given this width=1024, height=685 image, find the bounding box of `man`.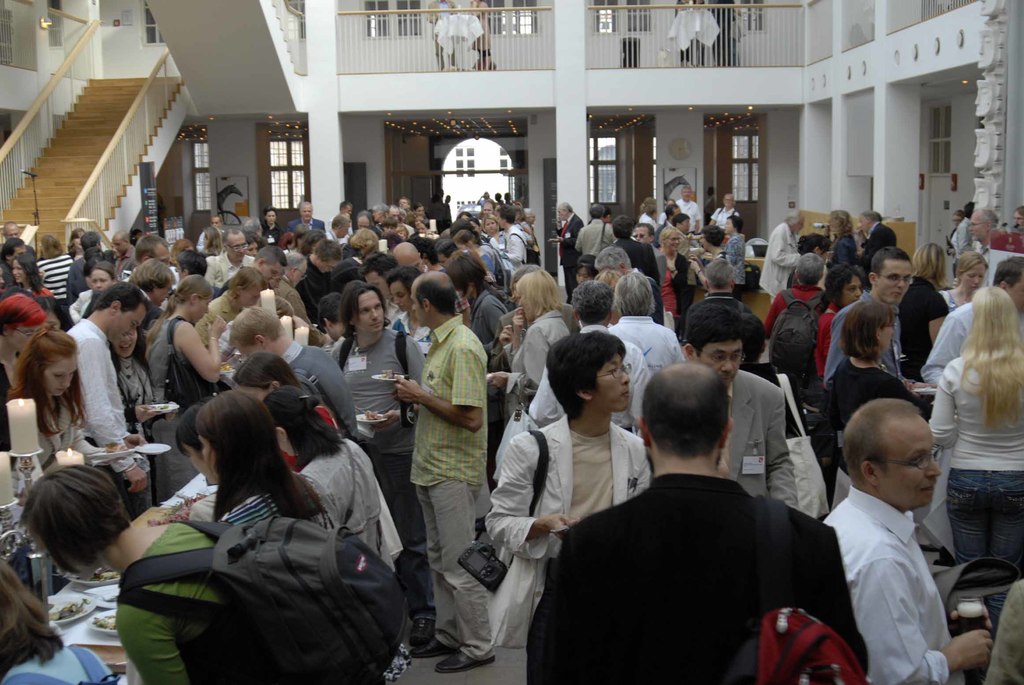
858/211/895/255.
